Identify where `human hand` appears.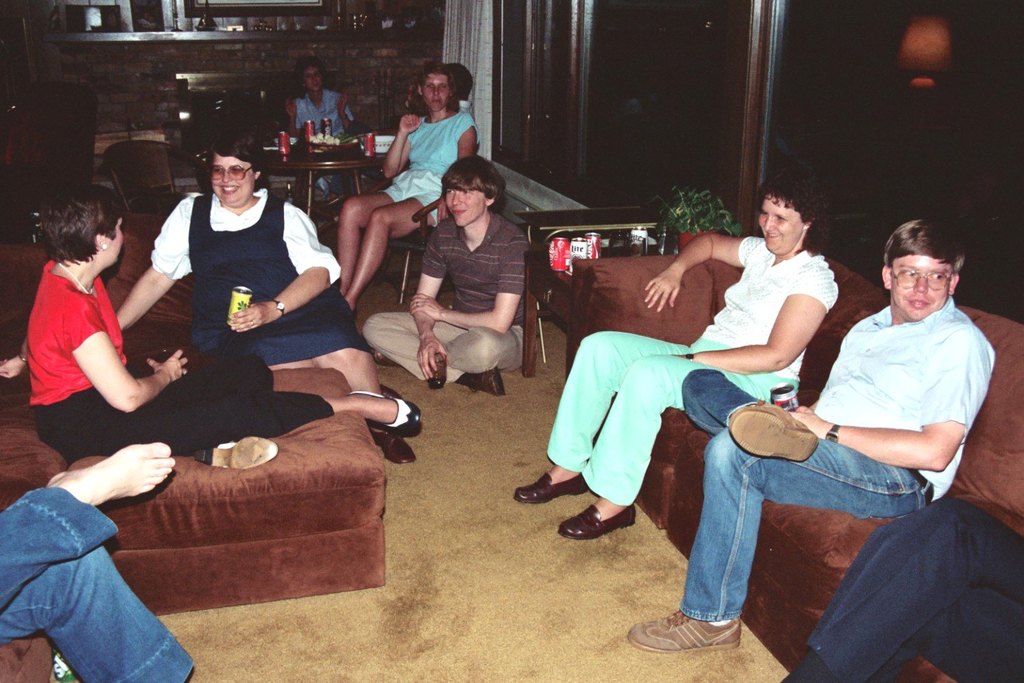
Appears at 435,199,452,225.
